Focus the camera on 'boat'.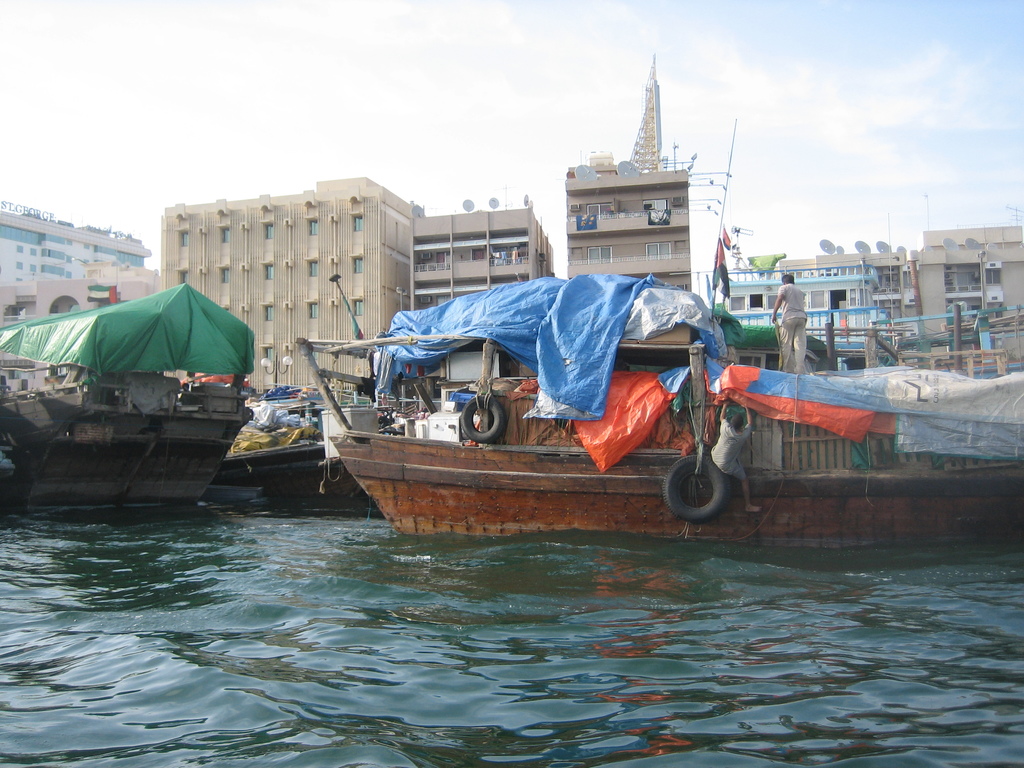
Focus region: {"x1": 0, "y1": 281, "x2": 255, "y2": 506}.
